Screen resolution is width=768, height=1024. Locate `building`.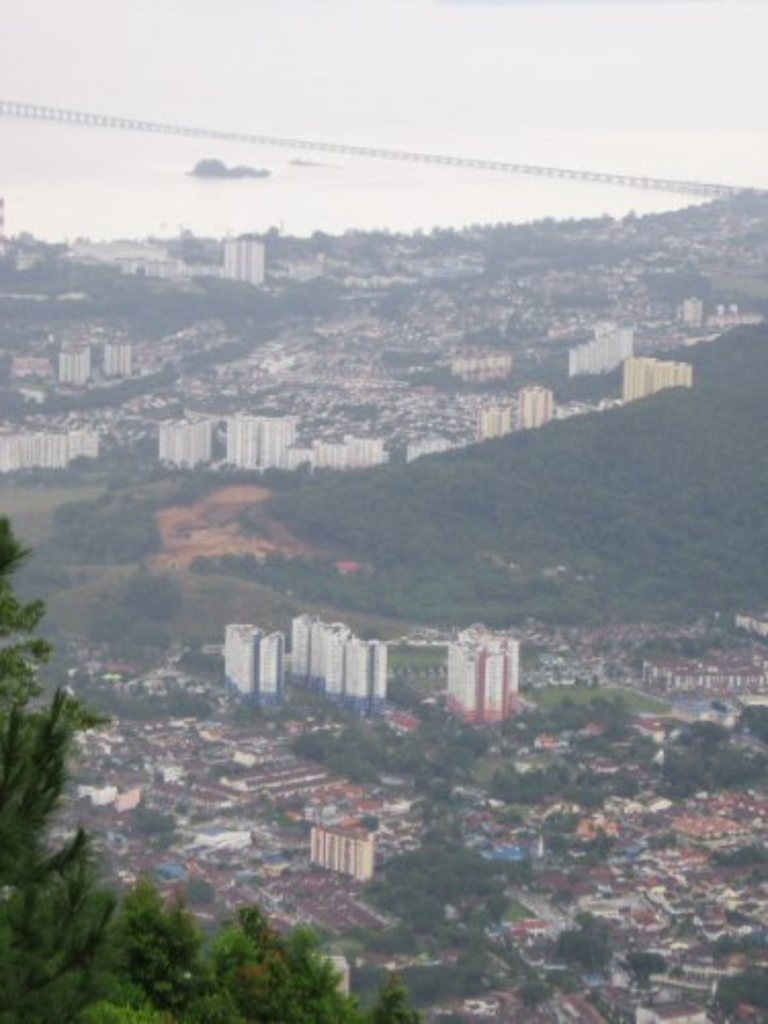
[154, 412, 217, 469].
